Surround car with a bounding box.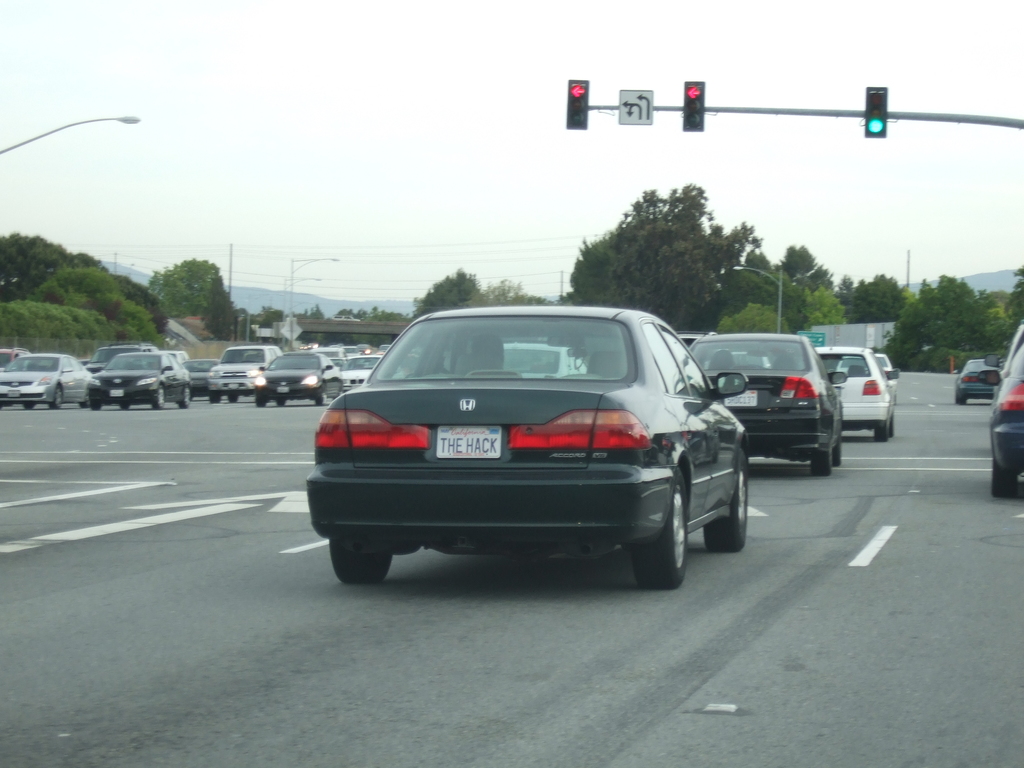
x1=94, y1=351, x2=191, y2=406.
